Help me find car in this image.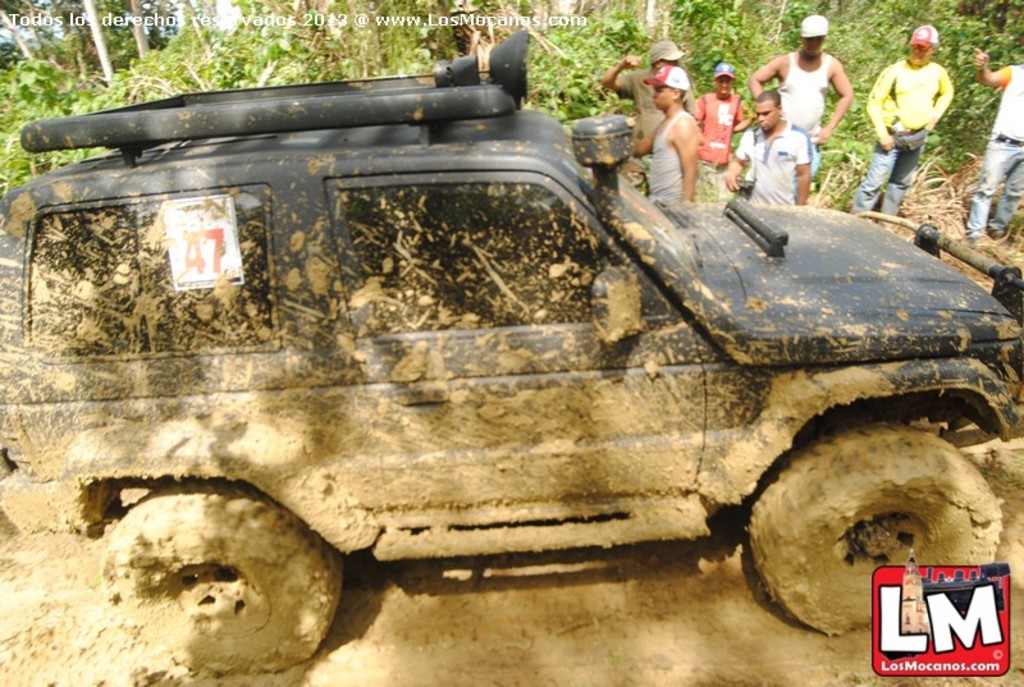
Found it: pyautogui.locateOnScreen(36, 88, 1002, 667).
